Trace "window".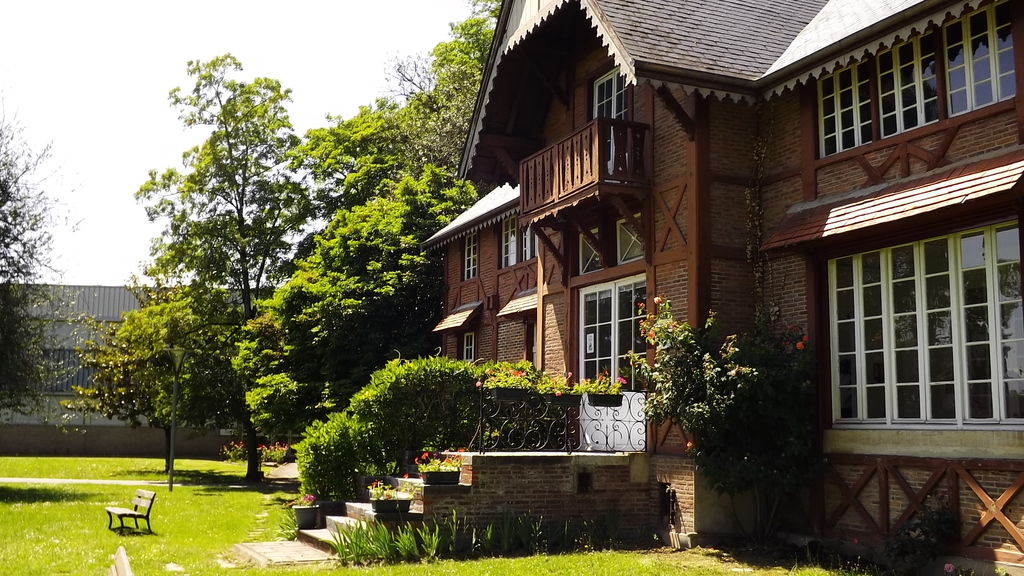
Traced to bbox=(586, 70, 635, 179).
